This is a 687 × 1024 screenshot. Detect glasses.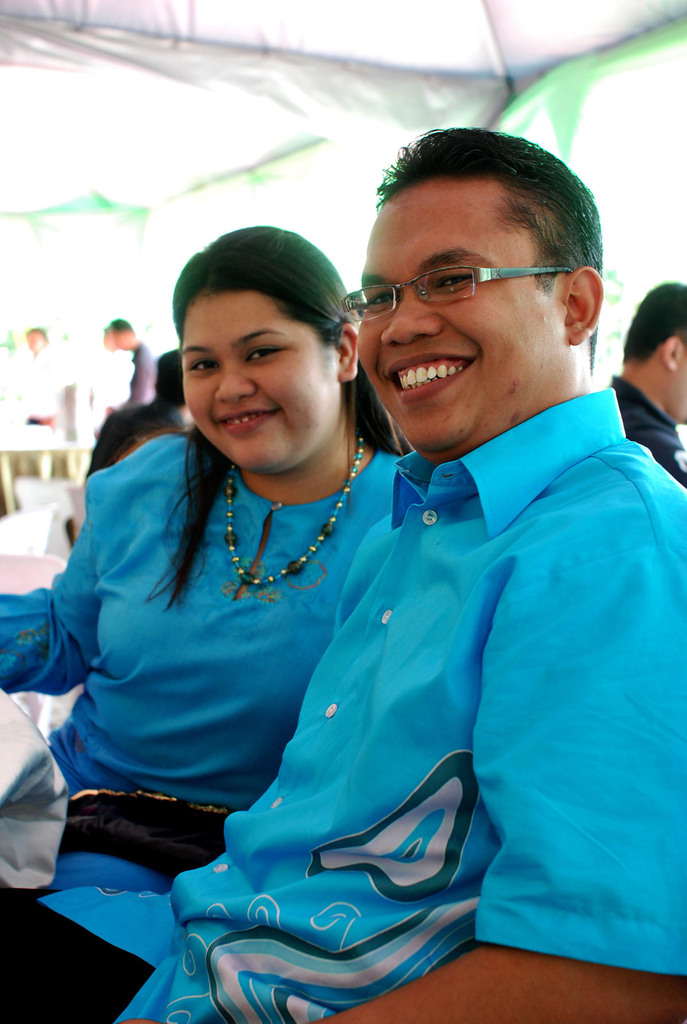
{"left": 355, "top": 241, "right": 590, "bottom": 316}.
